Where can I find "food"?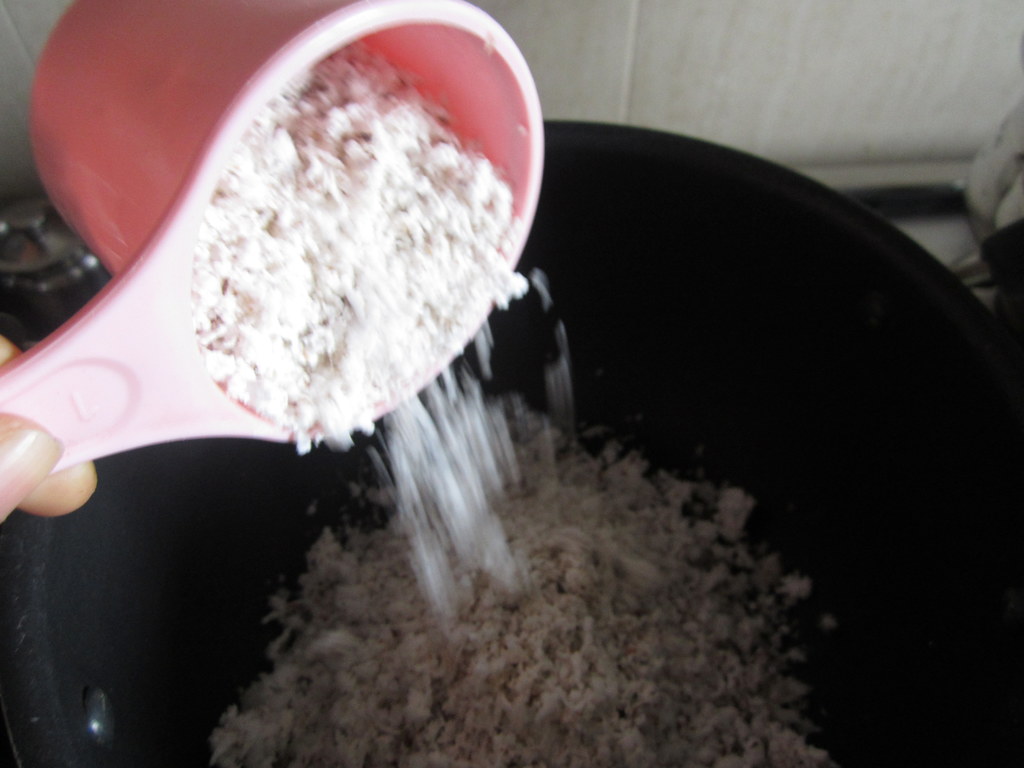
You can find it at 180, 38, 565, 466.
